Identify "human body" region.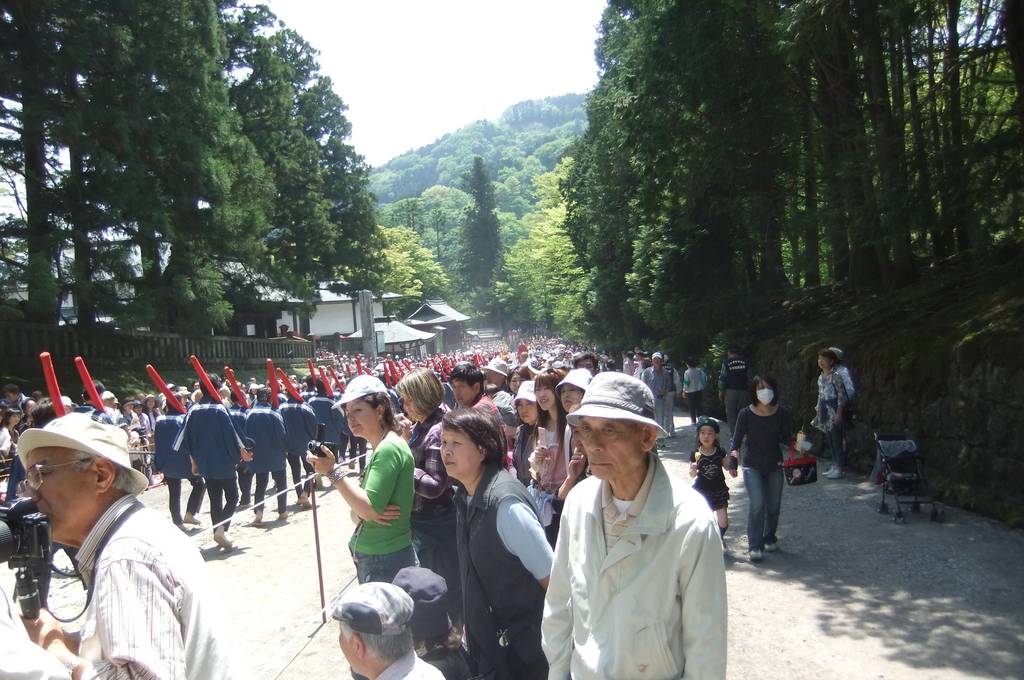
Region: 307:376:348:460.
